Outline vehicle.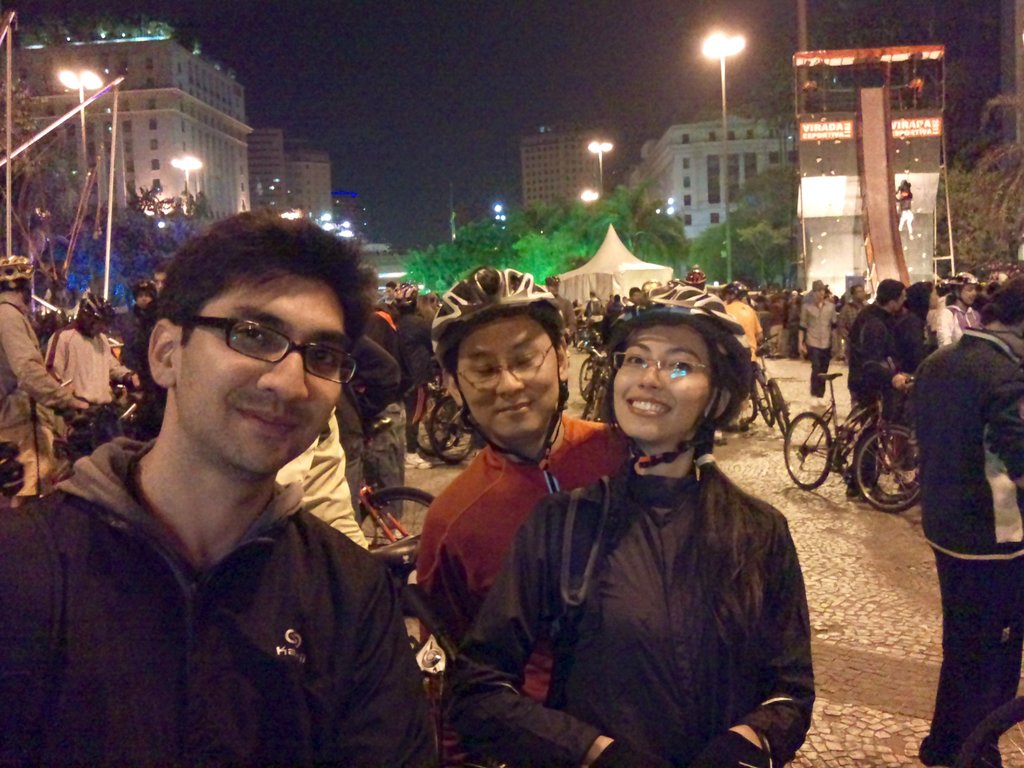
Outline: 342:482:440:544.
